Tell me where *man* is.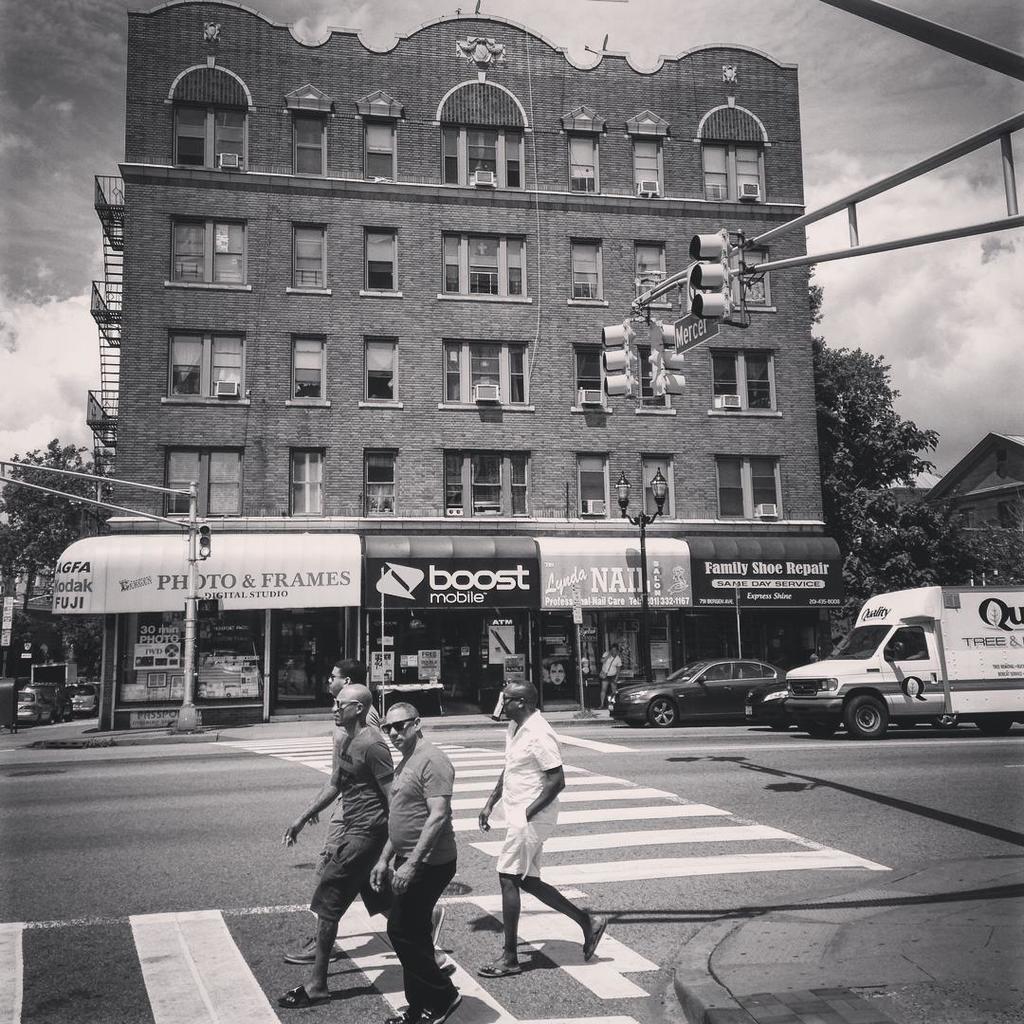
*man* is at BBox(476, 683, 591, 985).
